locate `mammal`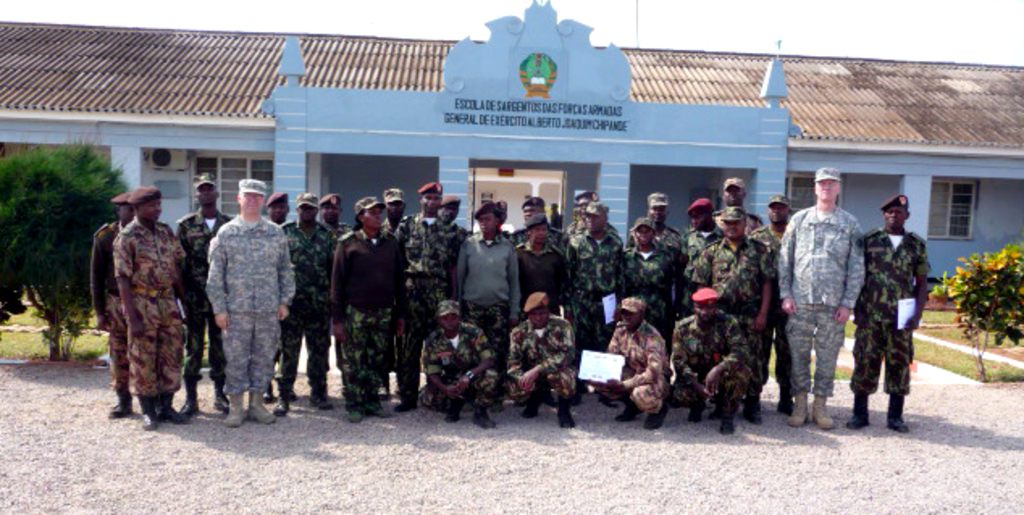
{"x1": 712, "y1": 181, "x2": 762, "y2": 241}
